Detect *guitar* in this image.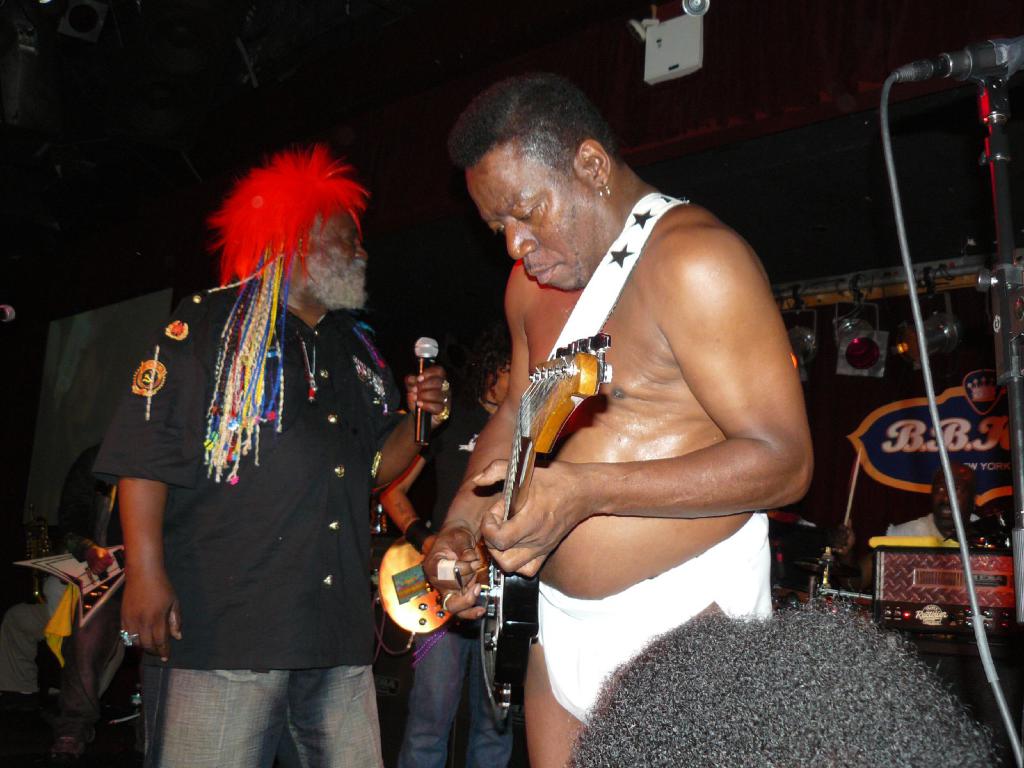
Detection: bbox=(371, 524, 454, 643).
